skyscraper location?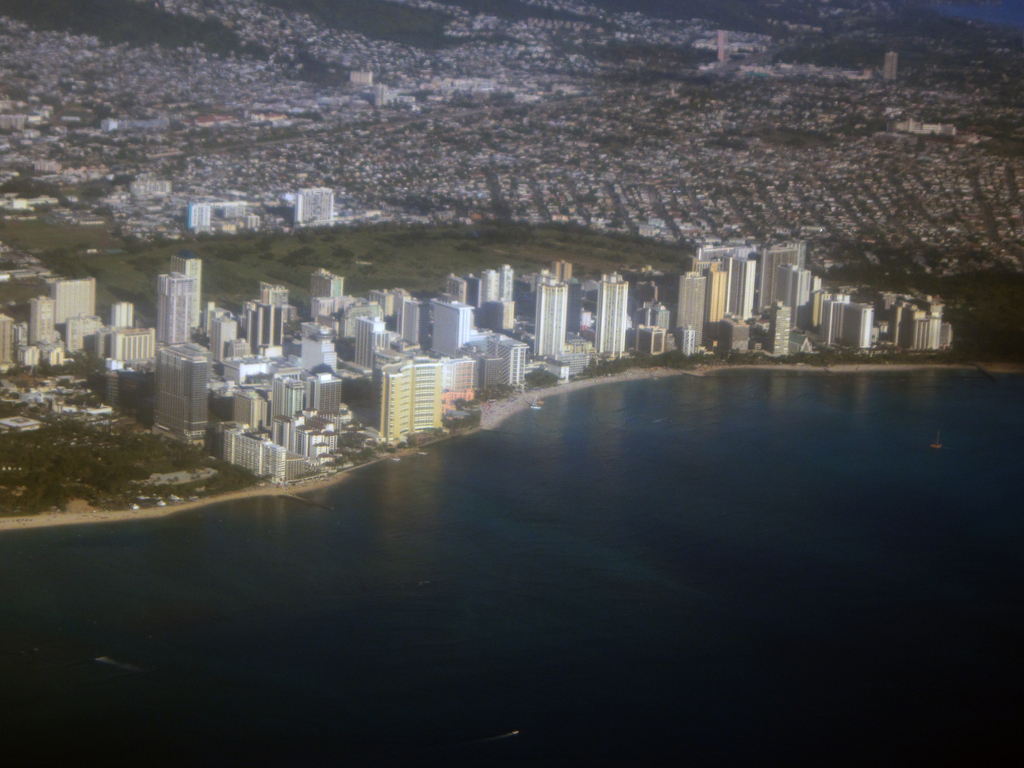
left=310, top=268, right=346, bottom=295
